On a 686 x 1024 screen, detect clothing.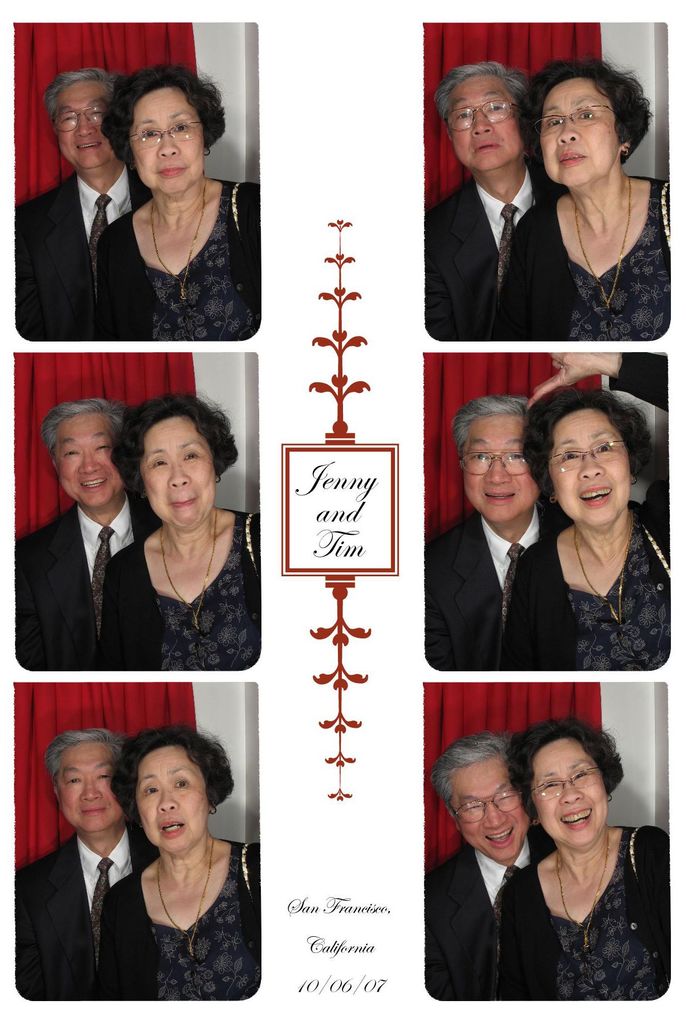
417 169 539 340.
